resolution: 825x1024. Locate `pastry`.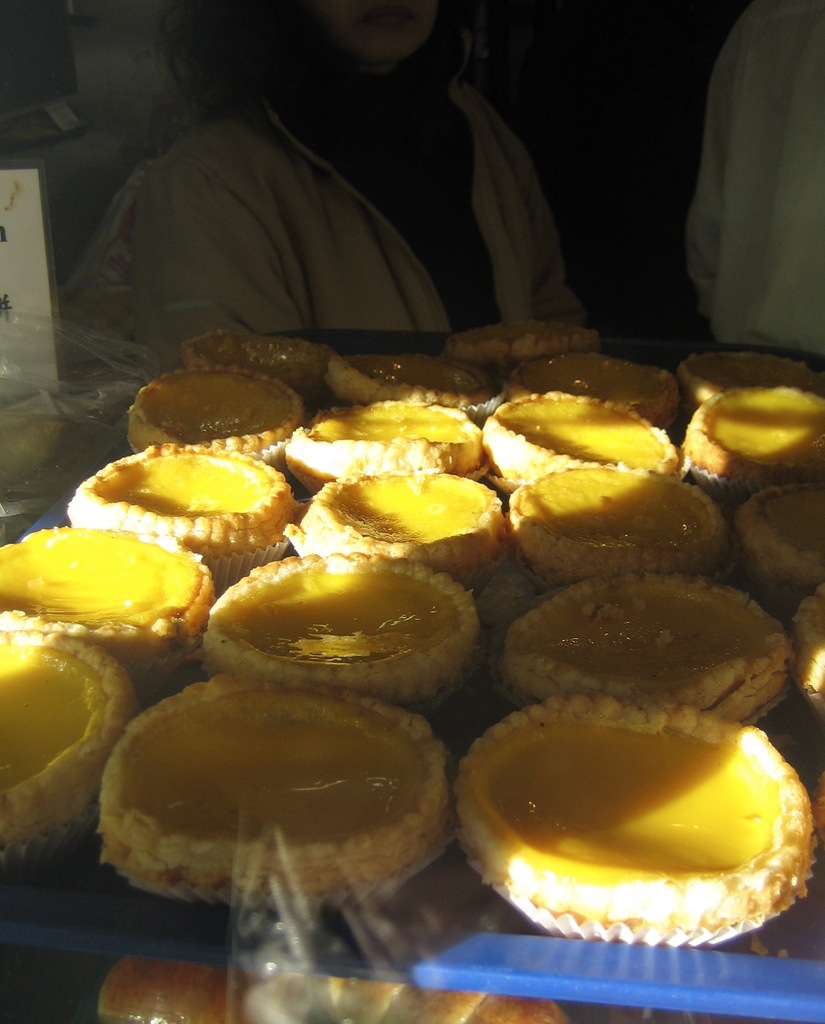
0/528/214/675.
